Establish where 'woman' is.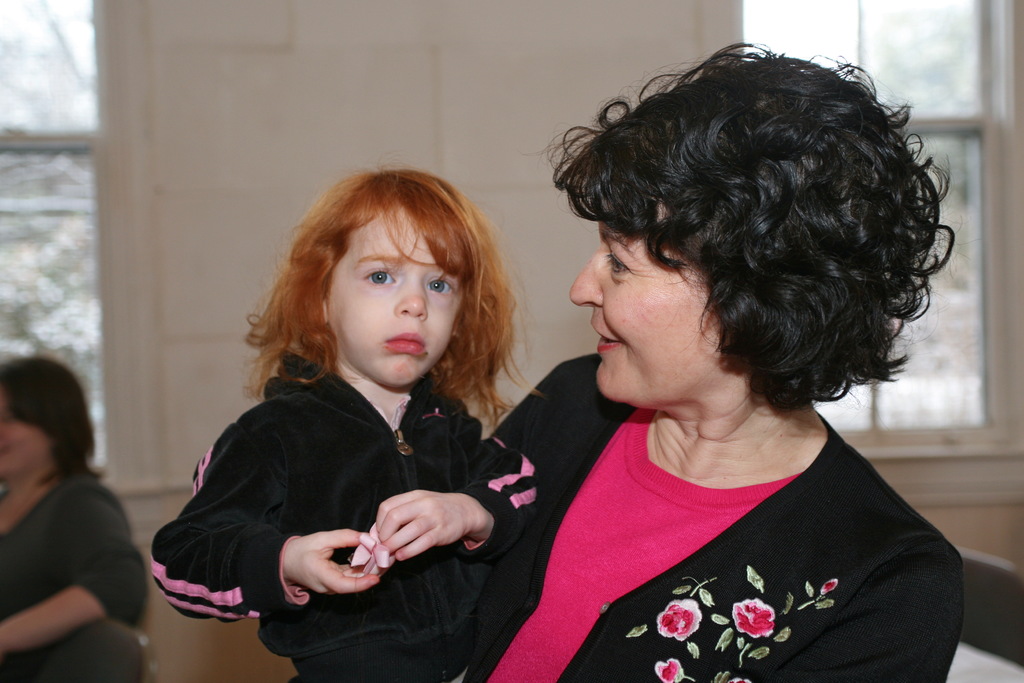
Established at {"left": 0, "top": 350, "right": 147, "bottom": 682}.
